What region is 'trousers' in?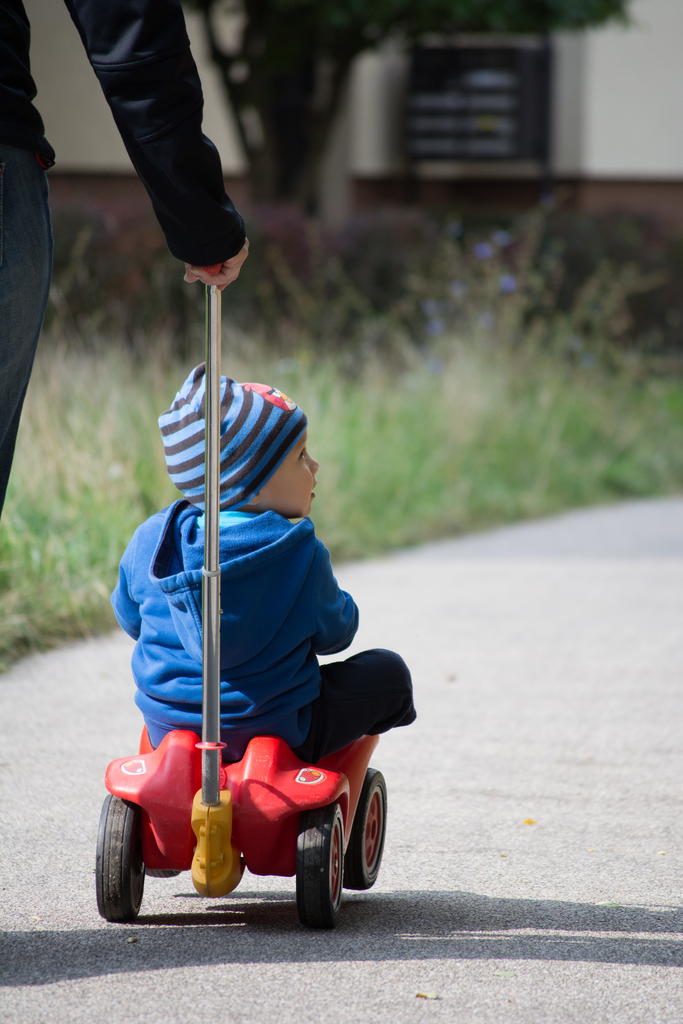
[x1=211, y1=647, x2=417, y2=764].
